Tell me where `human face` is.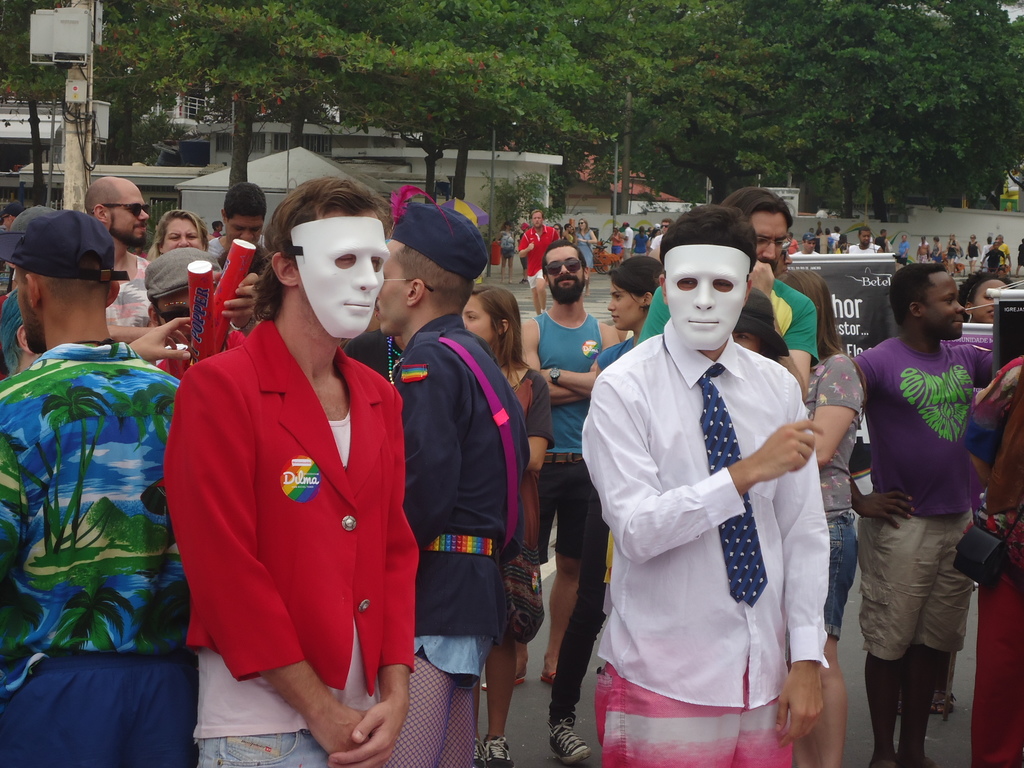
`human face` is at rect(157, 292, 190, 325).
